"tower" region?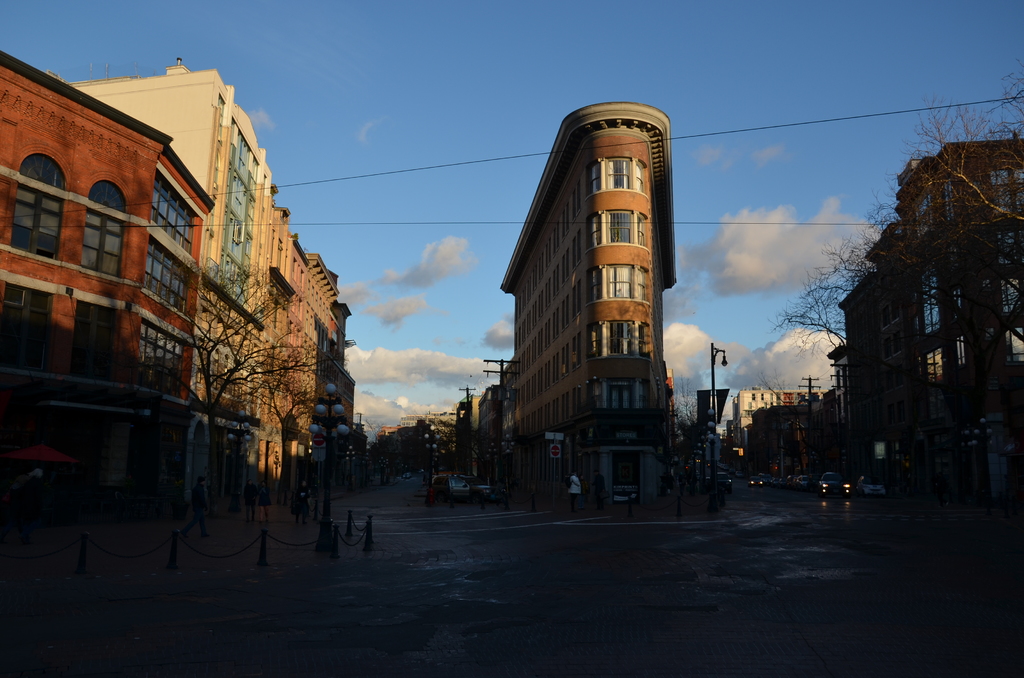
481 80 695 464
